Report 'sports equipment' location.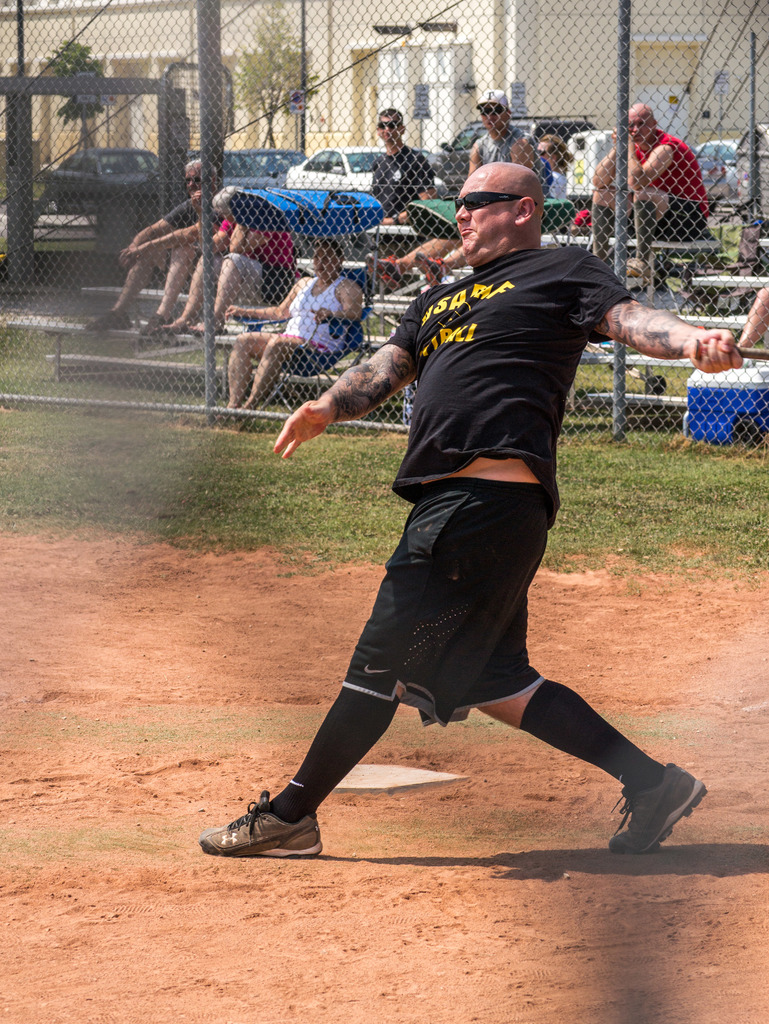
Report: <region>691, 337, 768, 356</region>.
